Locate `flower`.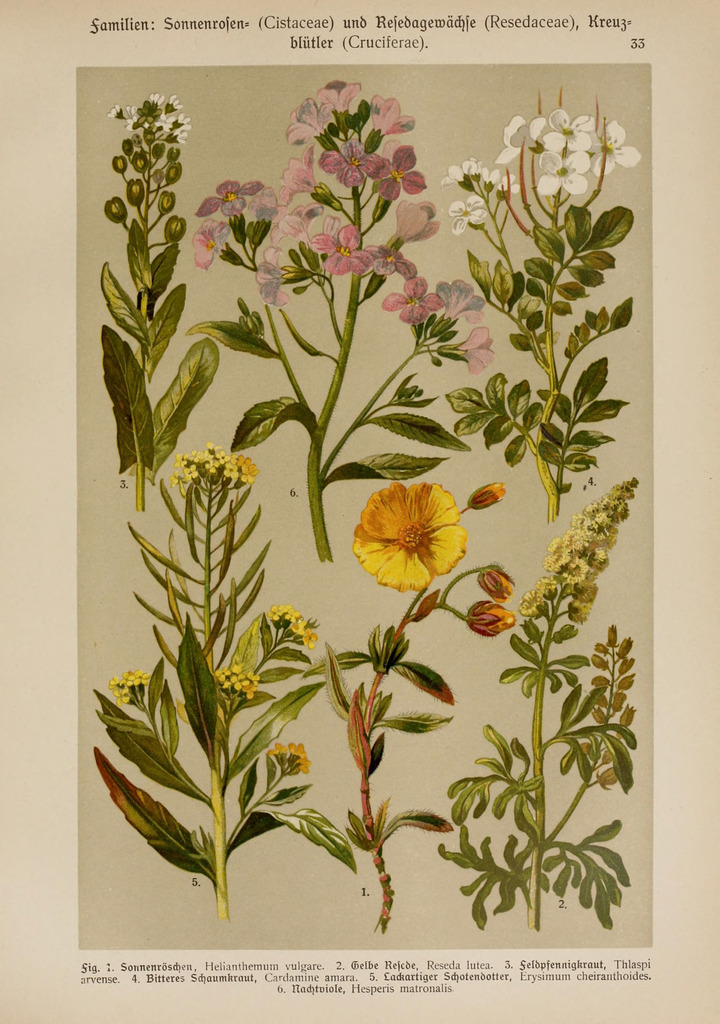
Bounding box: 167 441 257 489.
